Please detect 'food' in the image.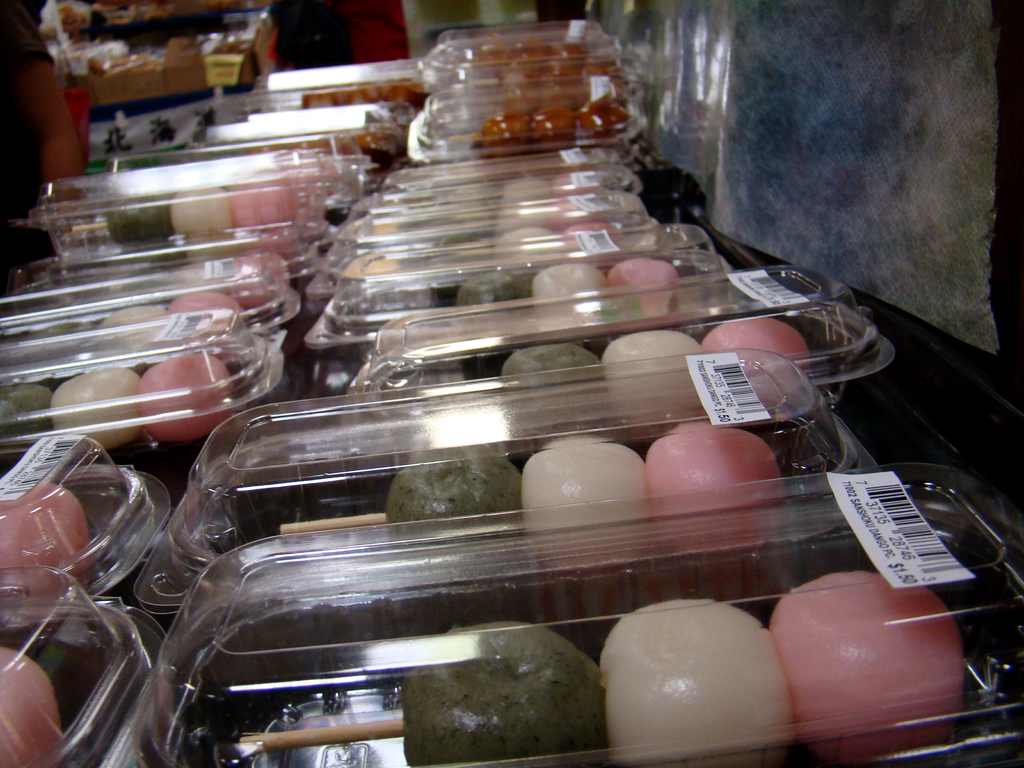
bbox=(49, 367, 141, 455).
